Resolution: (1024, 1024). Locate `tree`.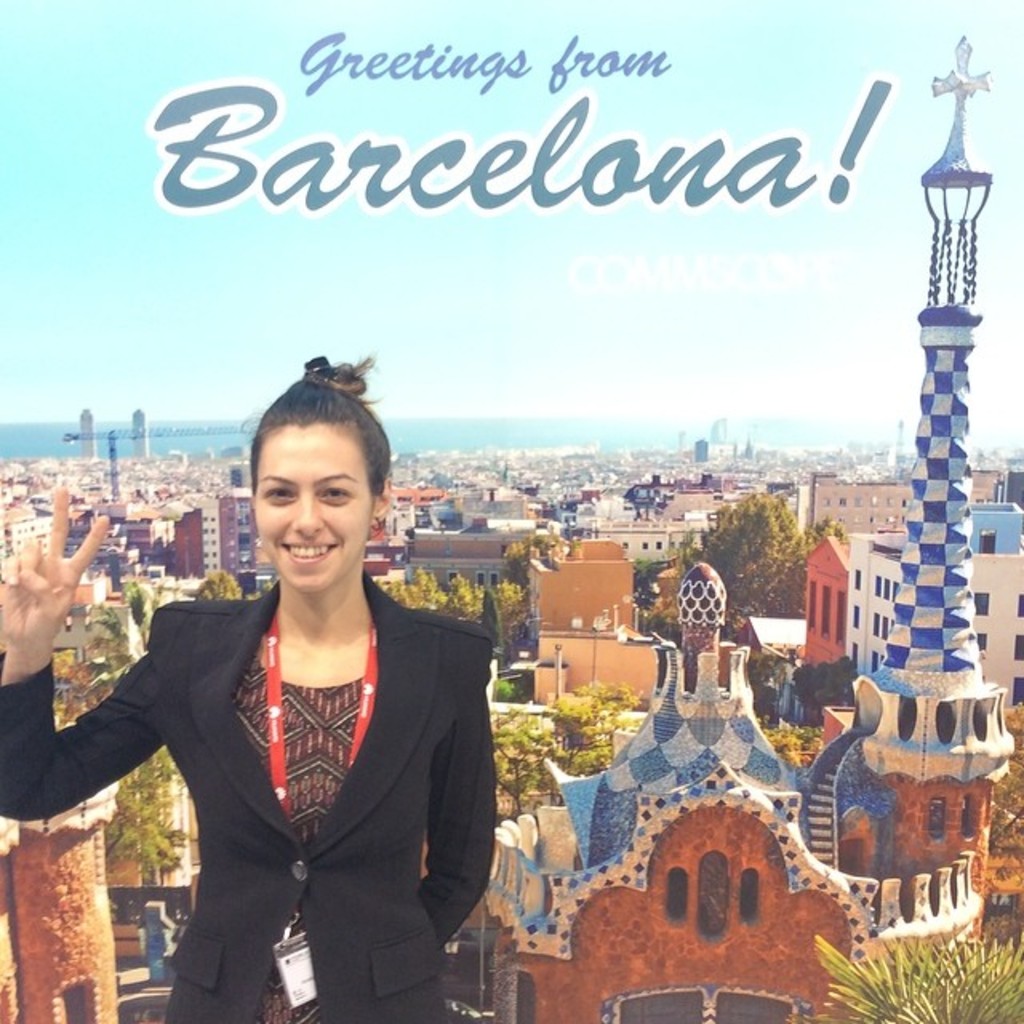
(112, 578, 152, 635).
